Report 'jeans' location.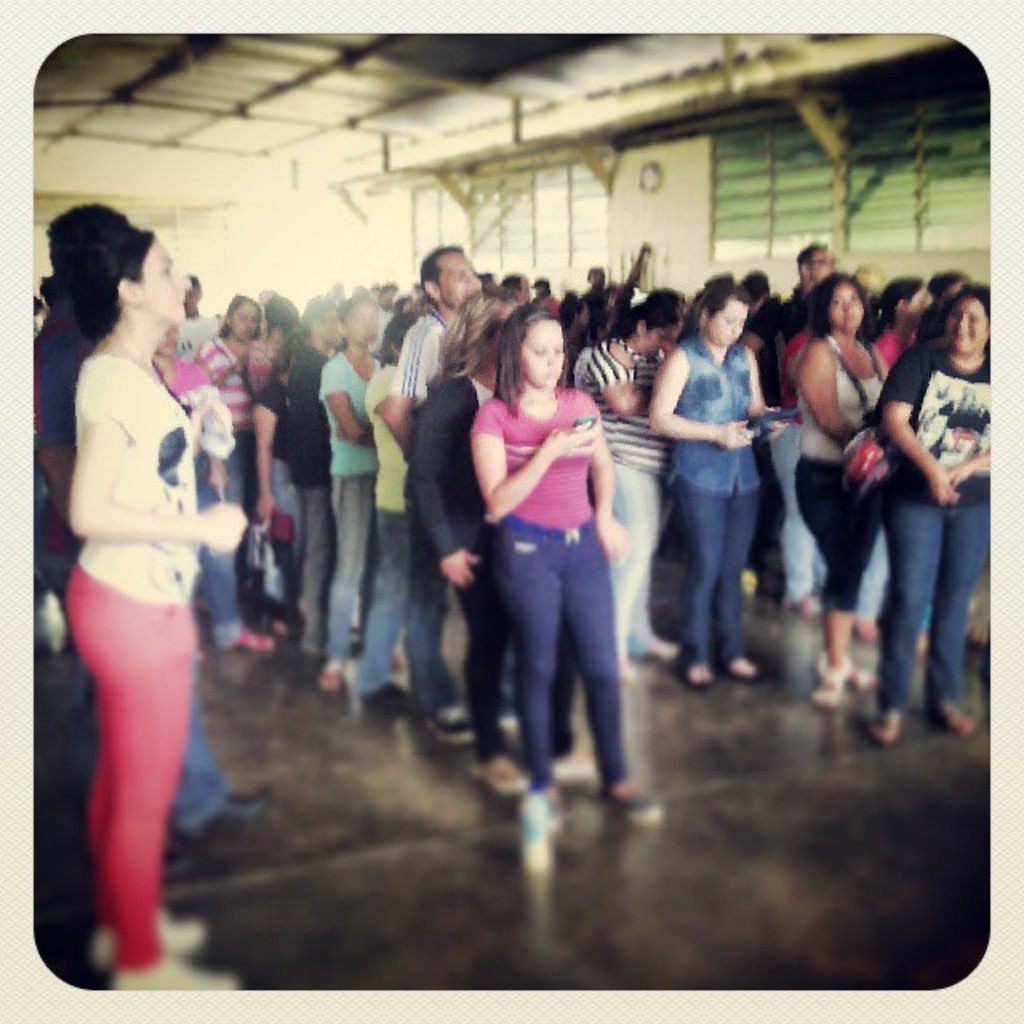
Report: select_region(406, 528, 462, 704).
